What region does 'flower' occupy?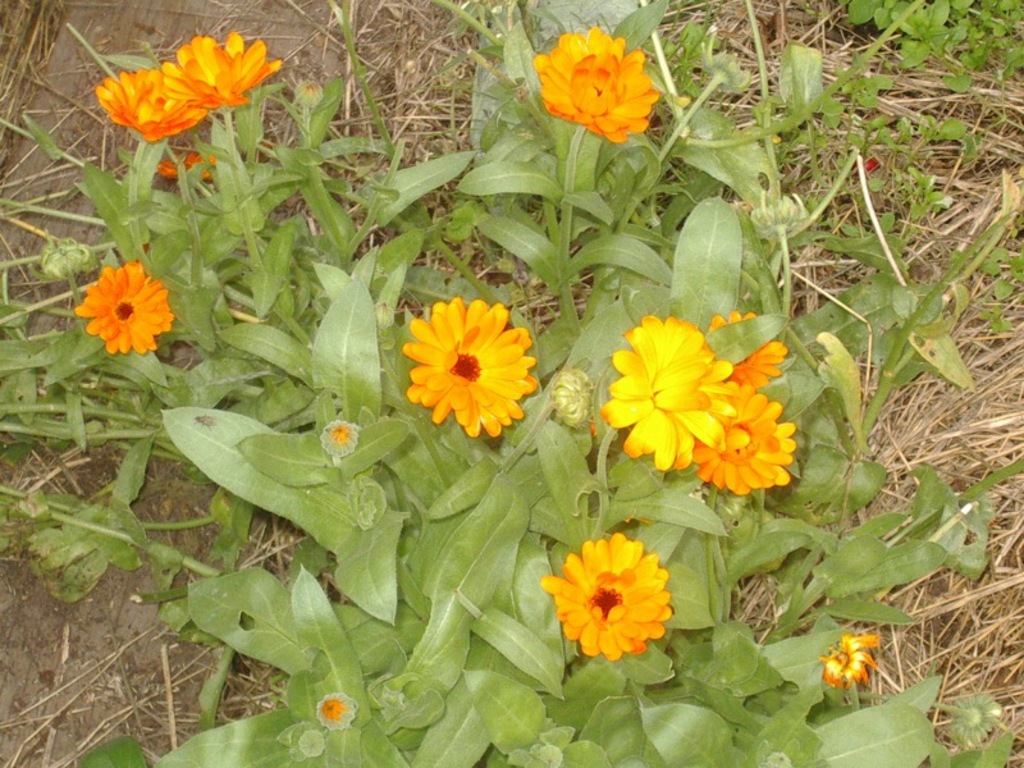
x1=310 y1=690 x2=361 y2=727.
